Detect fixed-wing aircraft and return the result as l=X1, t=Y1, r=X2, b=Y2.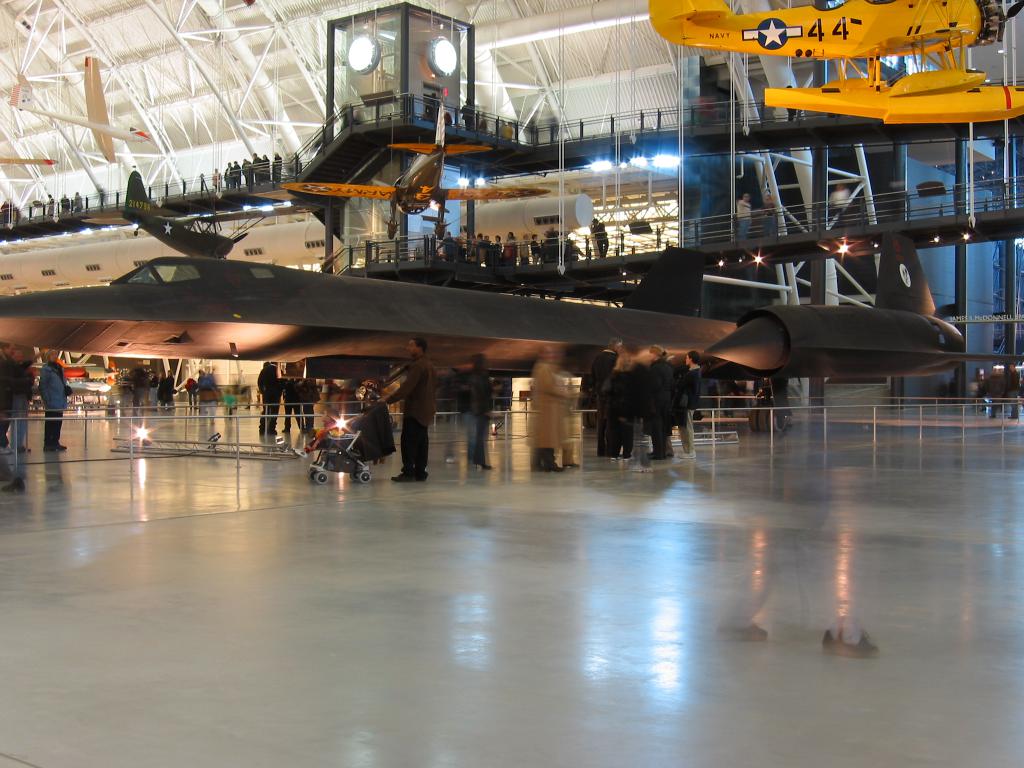
l=0, t=225, r=1023, b=380.
